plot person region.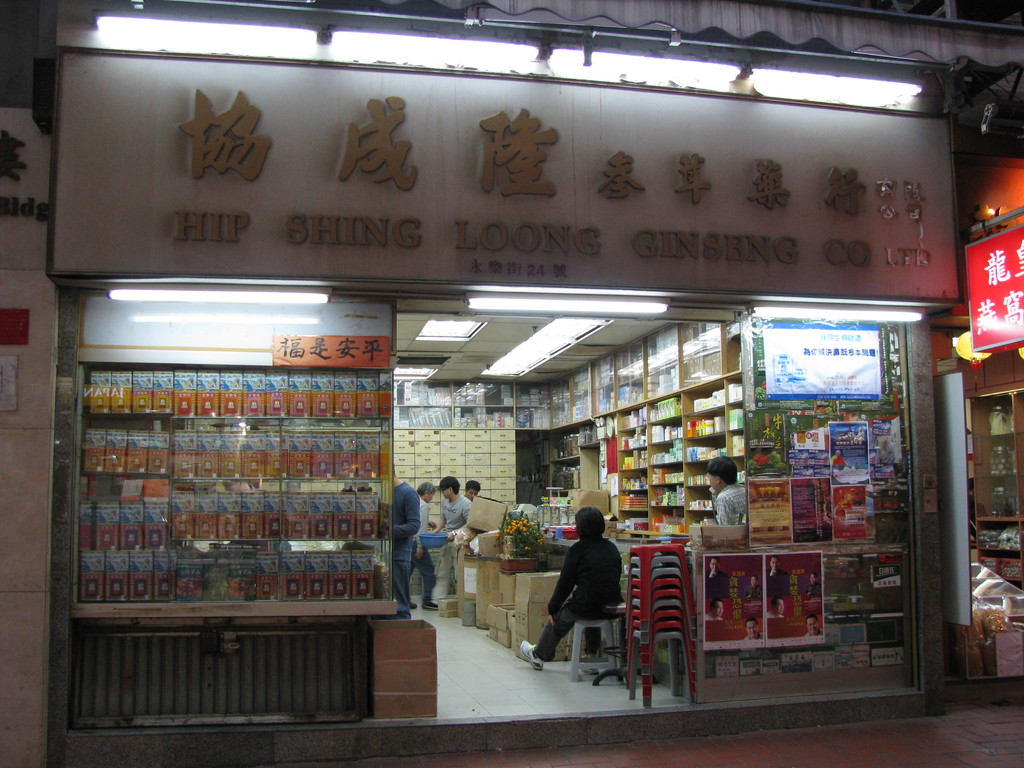
Plotted at 415/481/437/607.
